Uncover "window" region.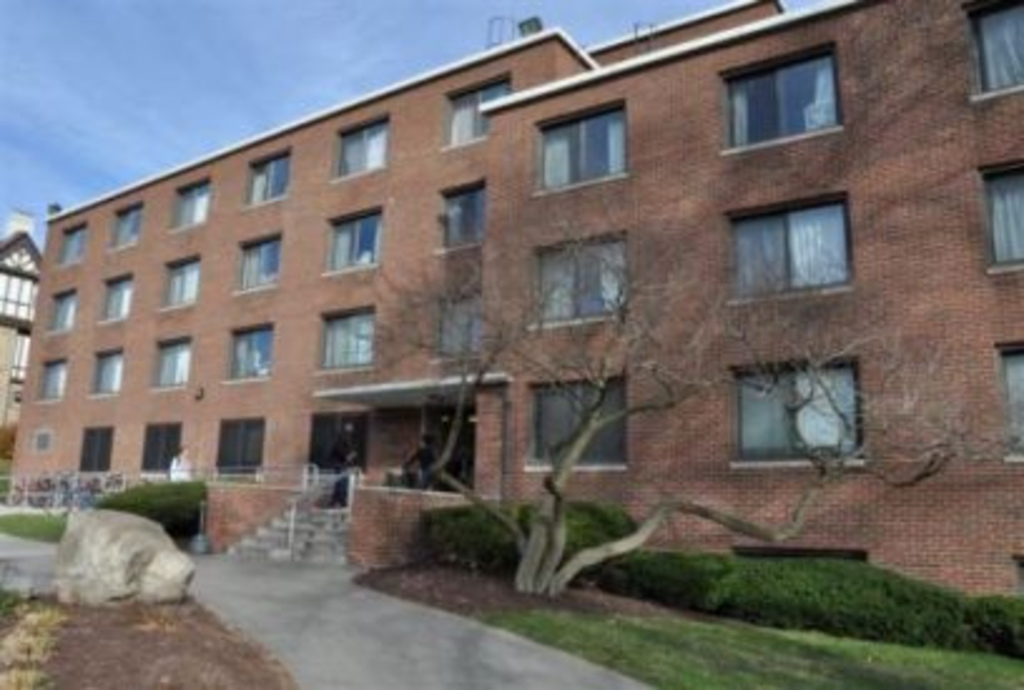
Uncovered: l=439, t=70, r=512, b=171.
